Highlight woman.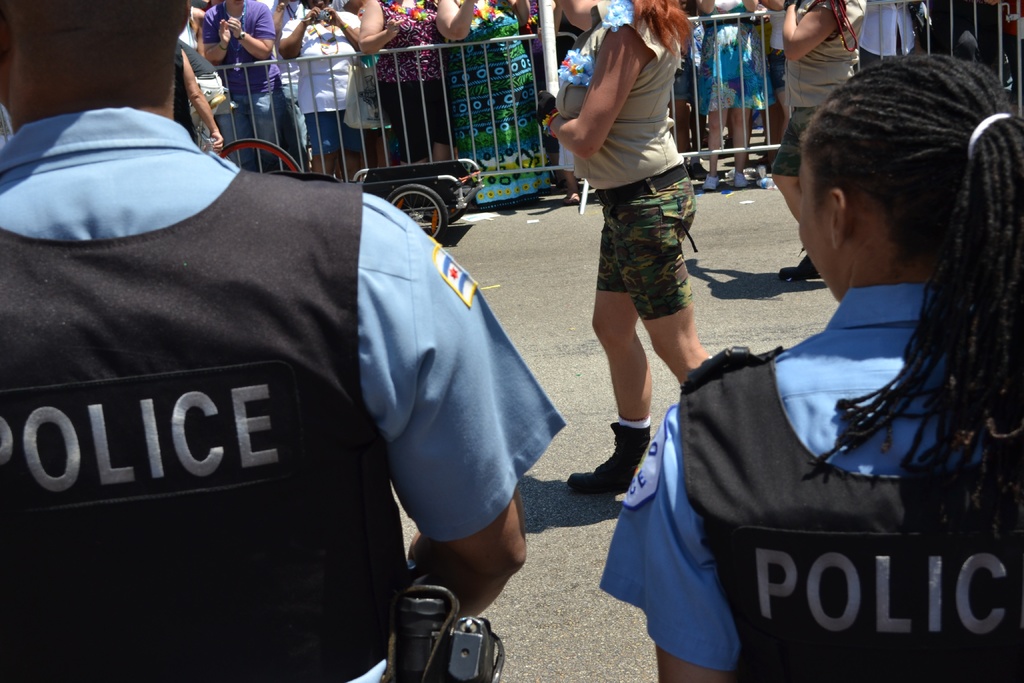
Highlighted region: (609,53,986,682).
